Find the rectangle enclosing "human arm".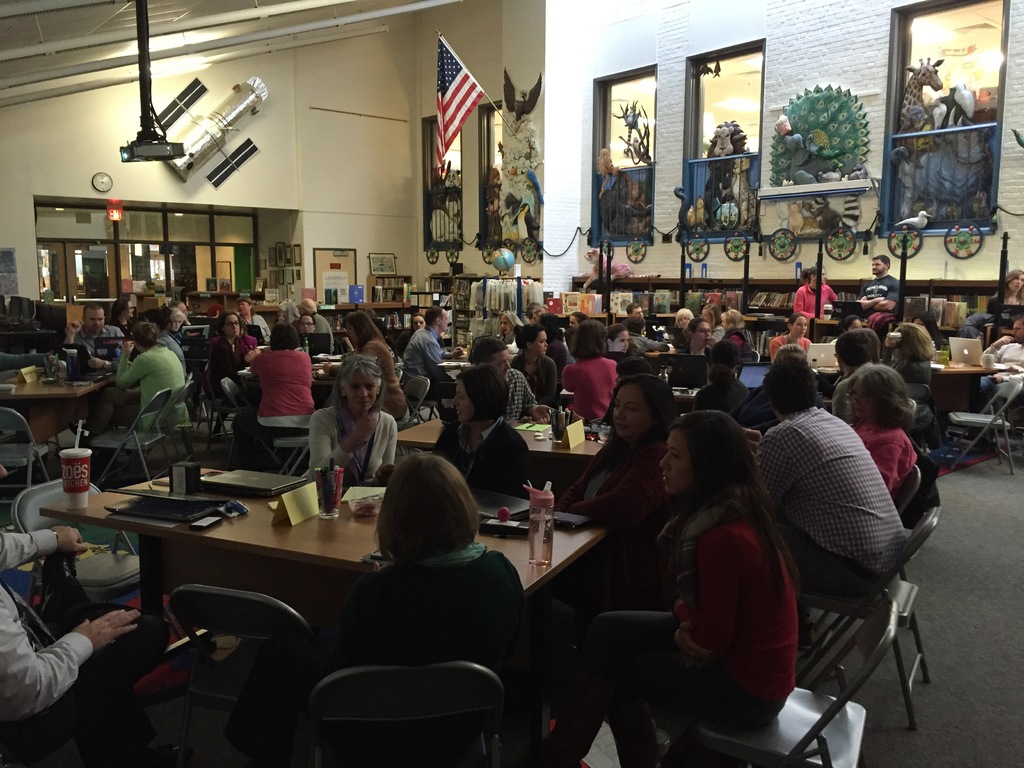
bbox(955, 308, 977, 342).
